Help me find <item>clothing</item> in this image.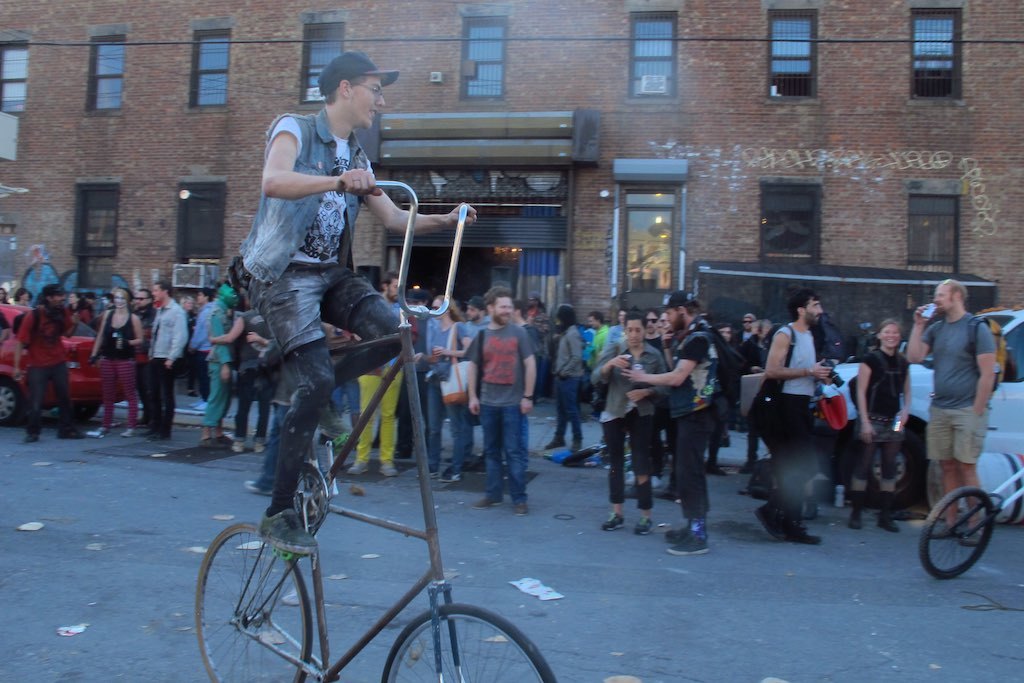
Found it: [left=748, top=342, right=765, bottom=370].
